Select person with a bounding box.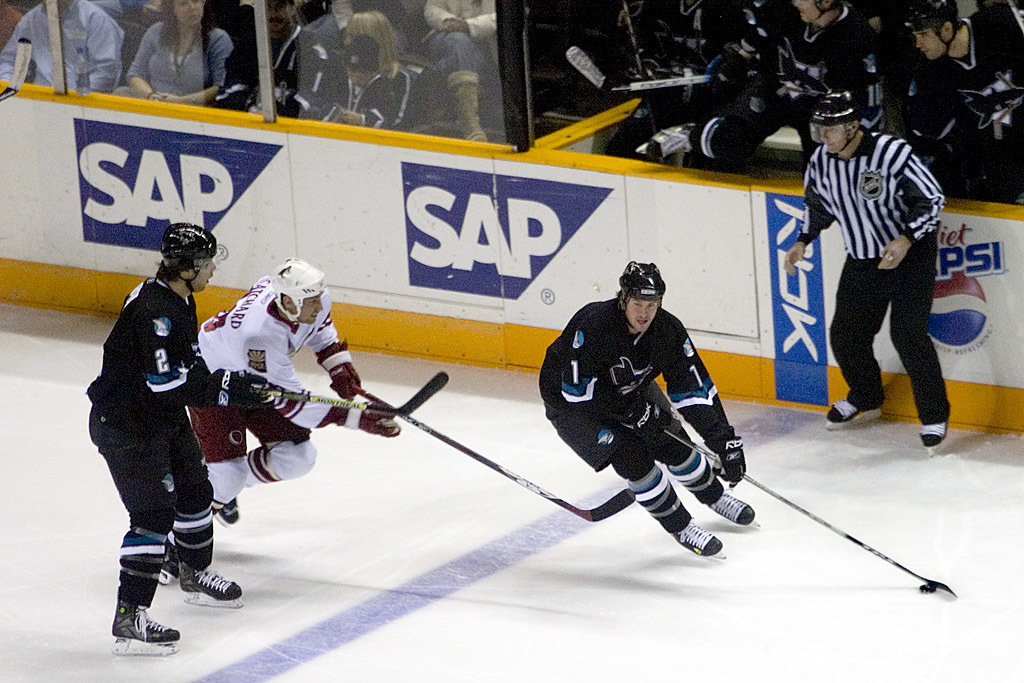
x1=536, y1=259, x2=762, y2=558.
